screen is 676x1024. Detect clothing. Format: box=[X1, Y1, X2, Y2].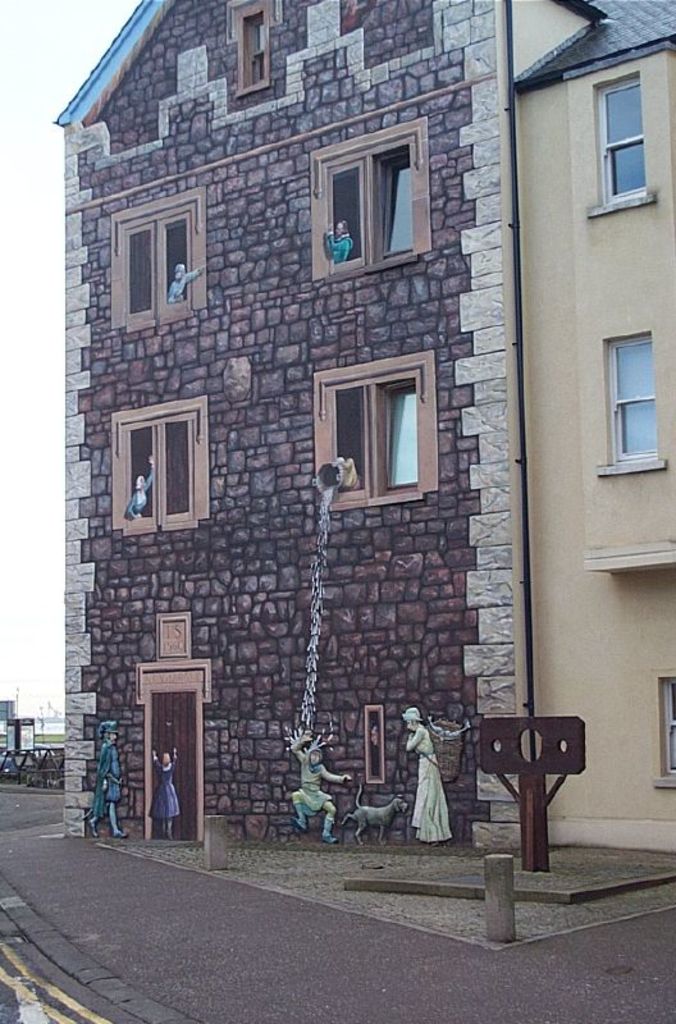
box=[292, 735, 335, 815].
